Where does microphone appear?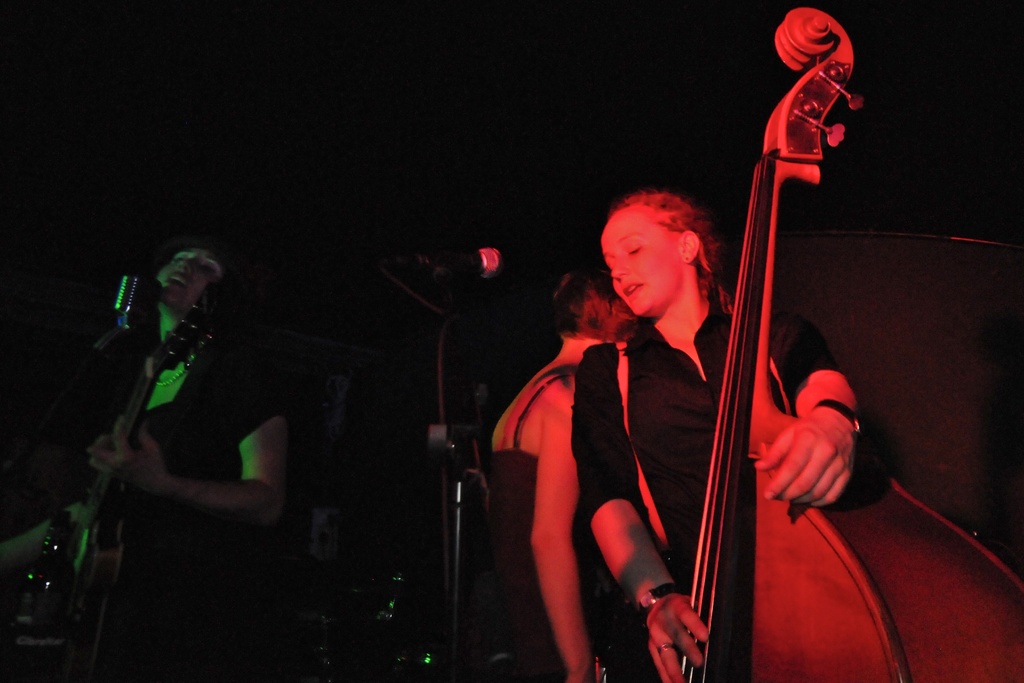
Appears at (416,245,504,277).
